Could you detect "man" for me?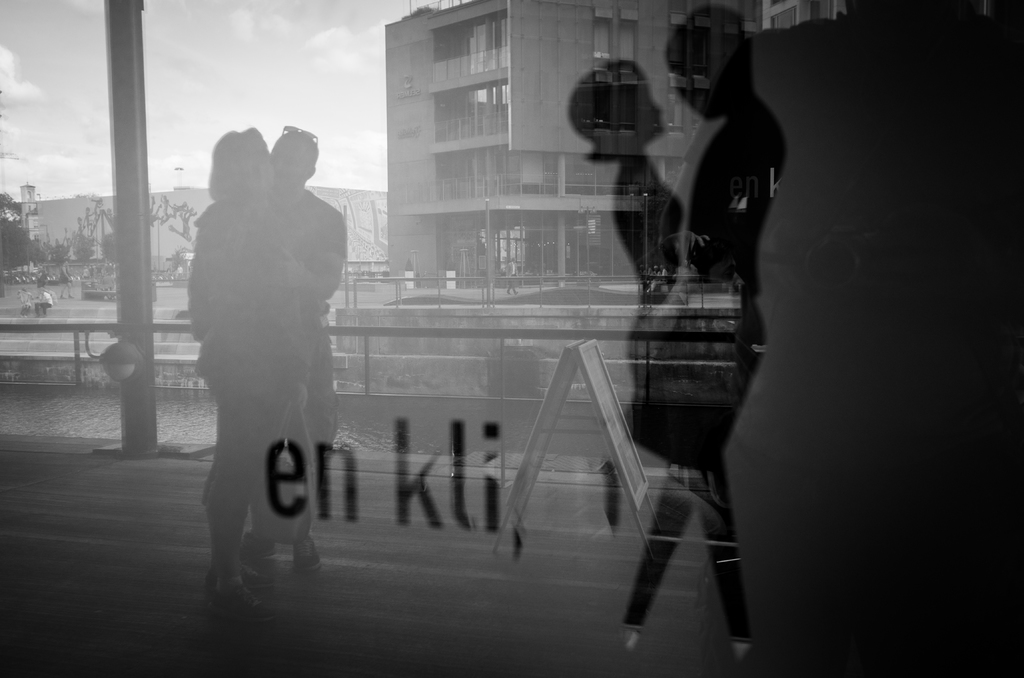
Detection result: 504:256:520:296.
